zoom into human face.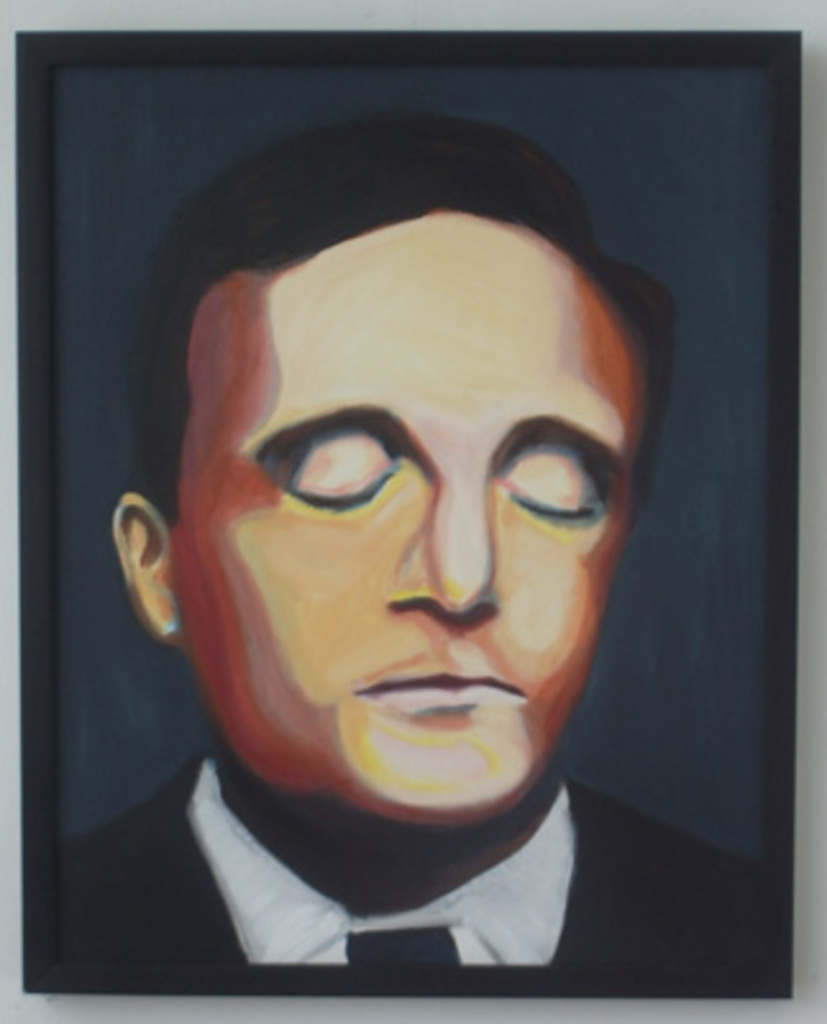
Zoom target: (174,207,648,829).
